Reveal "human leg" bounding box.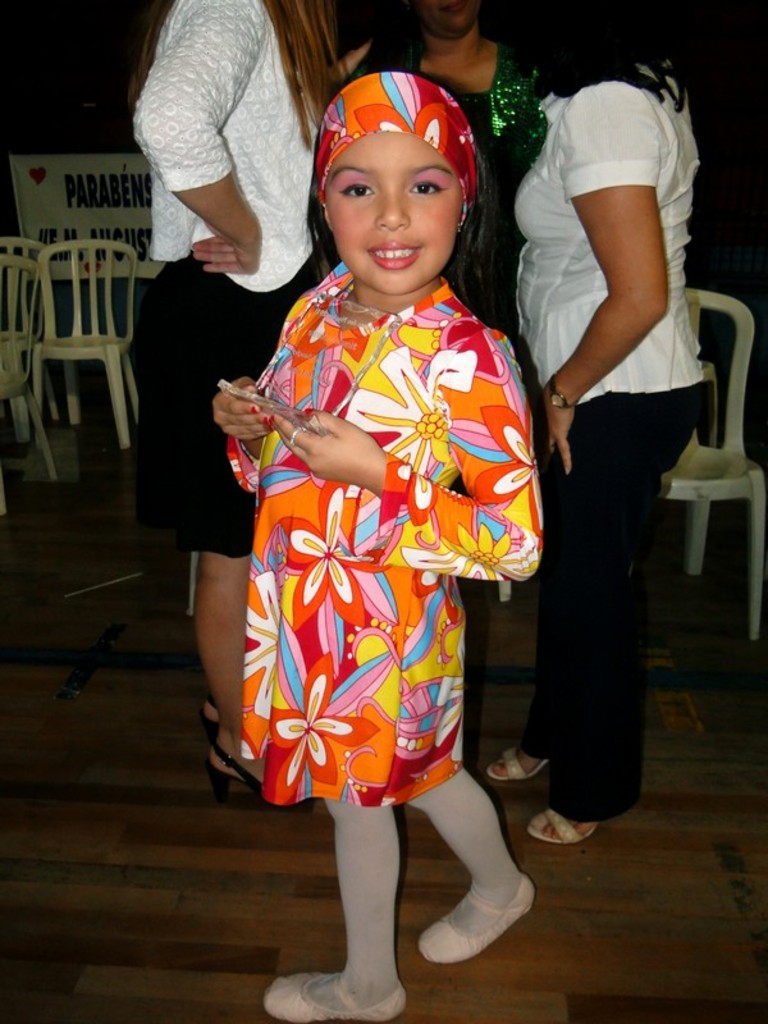
Revealed: x1=421, y1=754, x2=536, y2=963.
